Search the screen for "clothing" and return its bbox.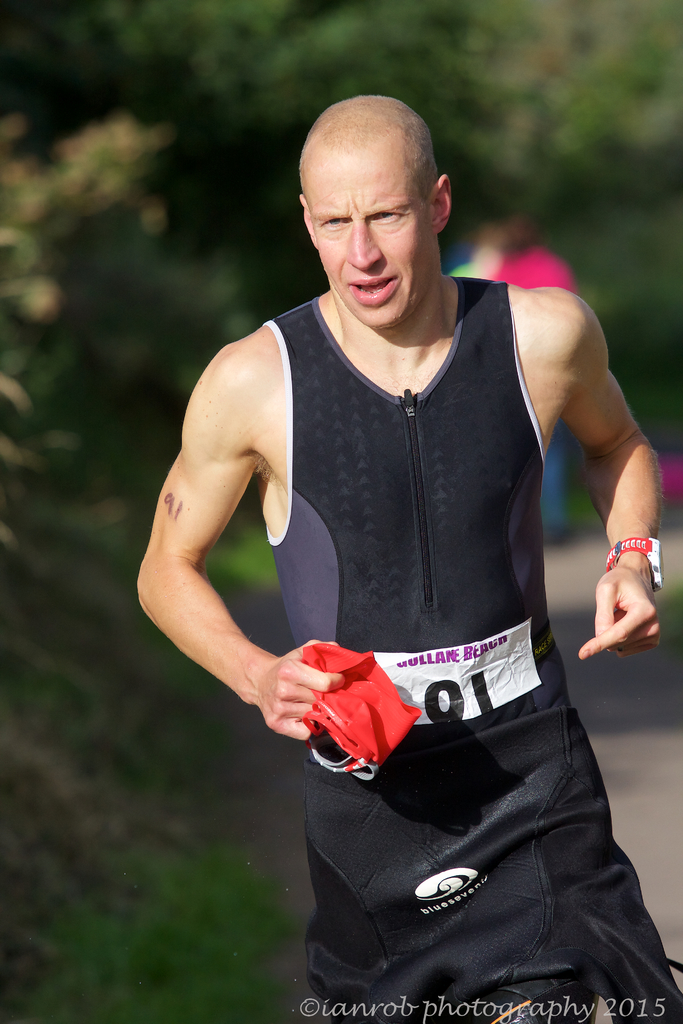
Found: l=450, t=253, r=506, b=290.
